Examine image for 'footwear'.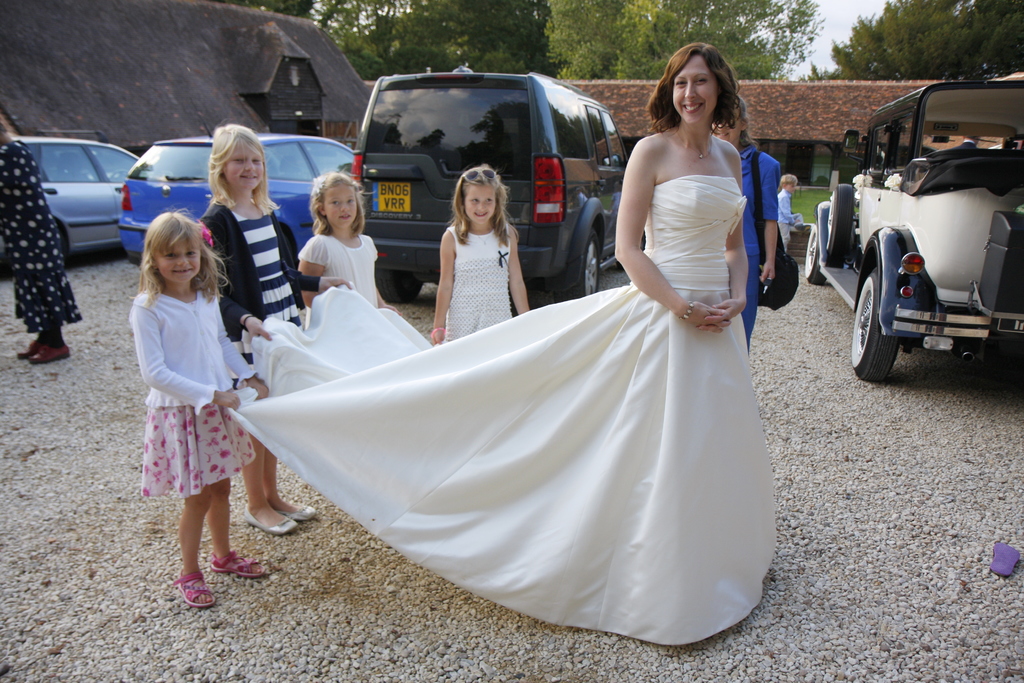
Examination result: l=209, t=545, r=266, b=575.
